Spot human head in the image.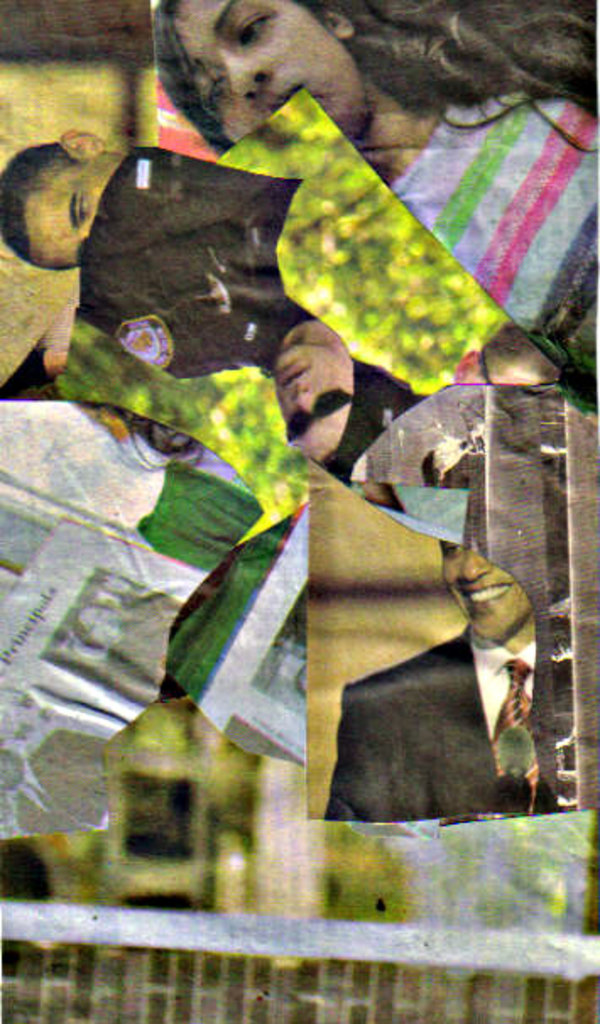
human head found at x1=438, y1=537, x2=536, y2=645.
